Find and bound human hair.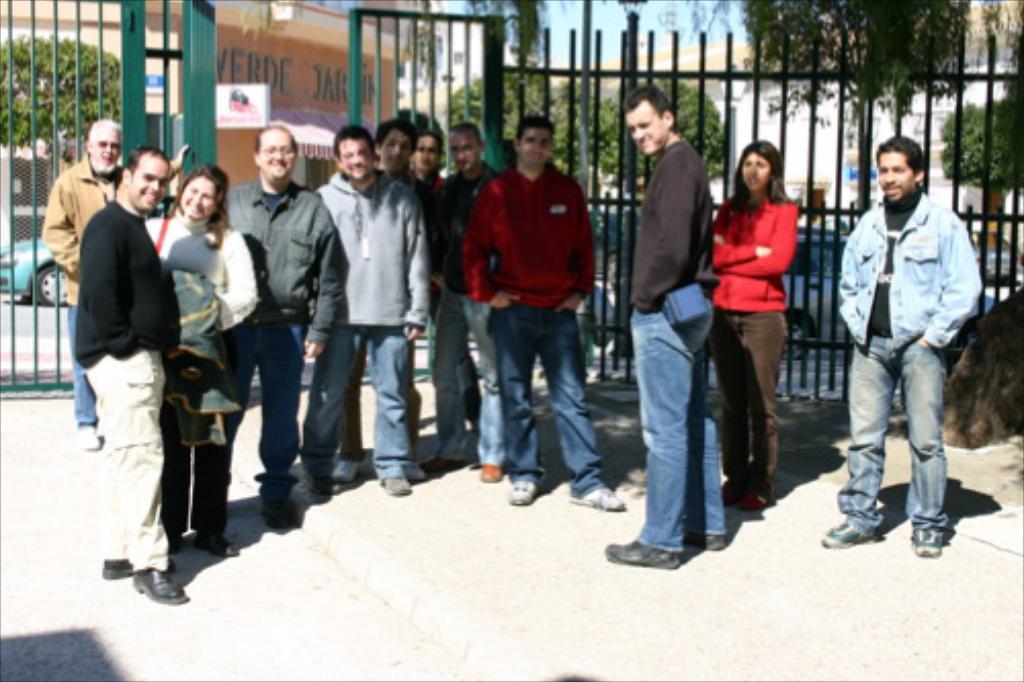
Bound: [left=176, top=164, right=233, bottom=256].
